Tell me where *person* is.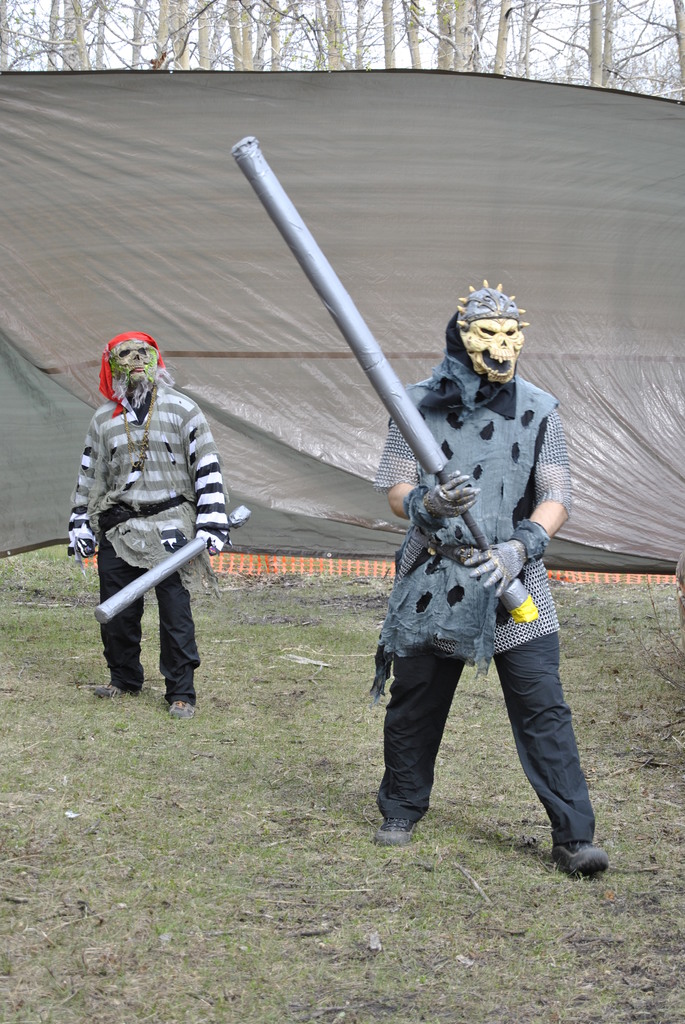
*person* is at Rect(84, 316, 232, 753).
